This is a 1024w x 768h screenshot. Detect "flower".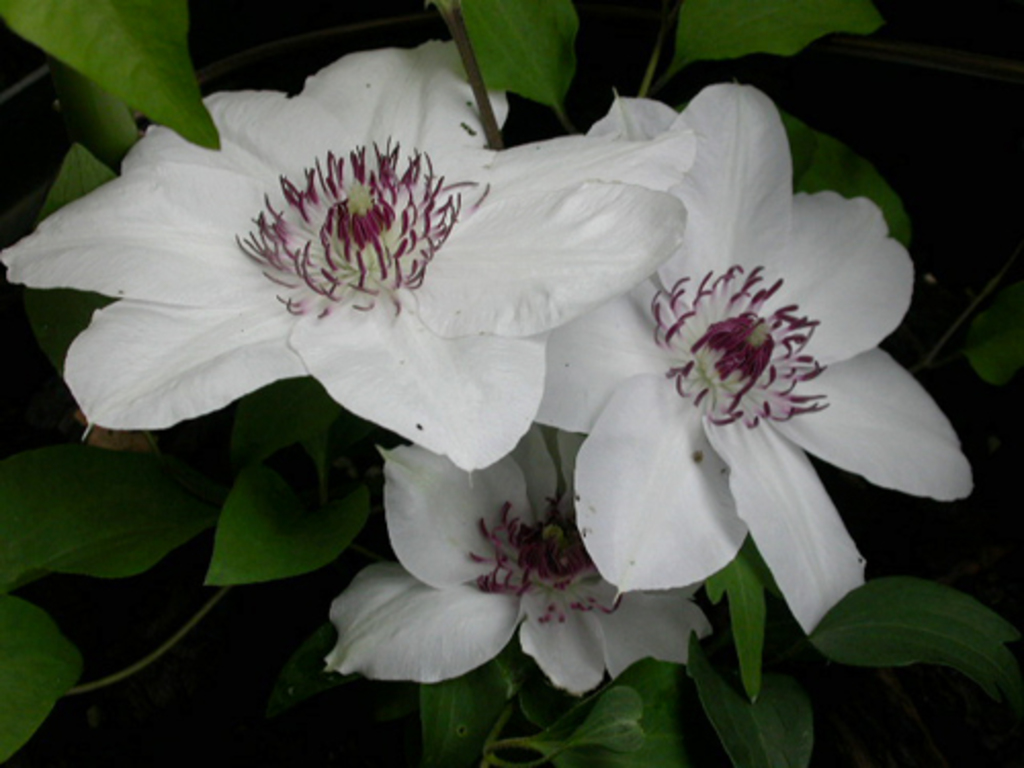
box(420, 80, 971, 637).
